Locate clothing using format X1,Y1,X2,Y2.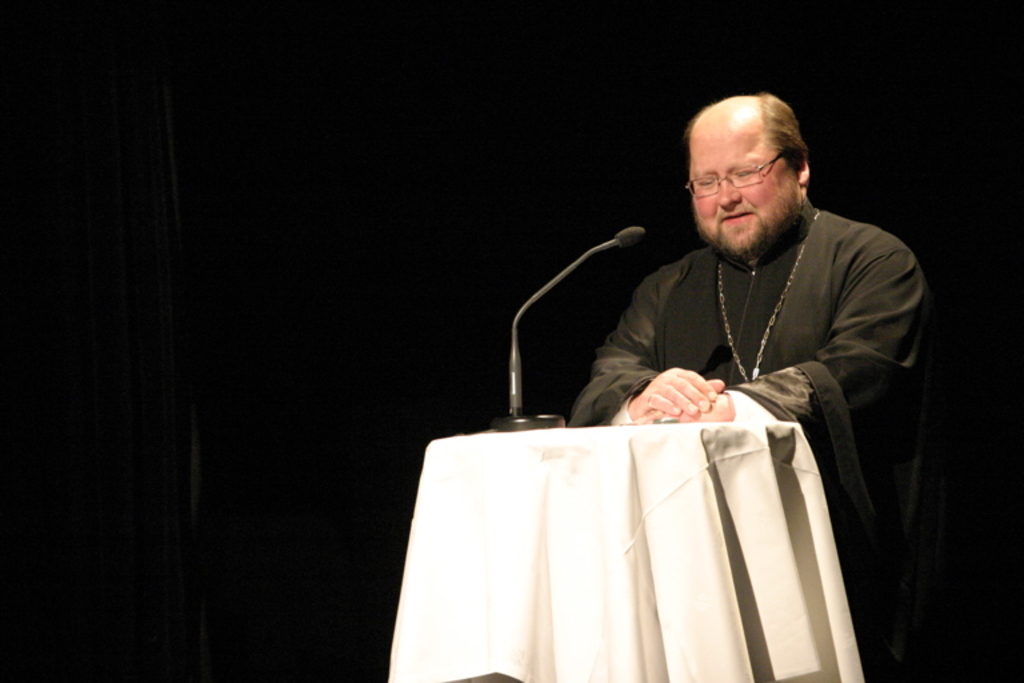
571,199,929,682.
